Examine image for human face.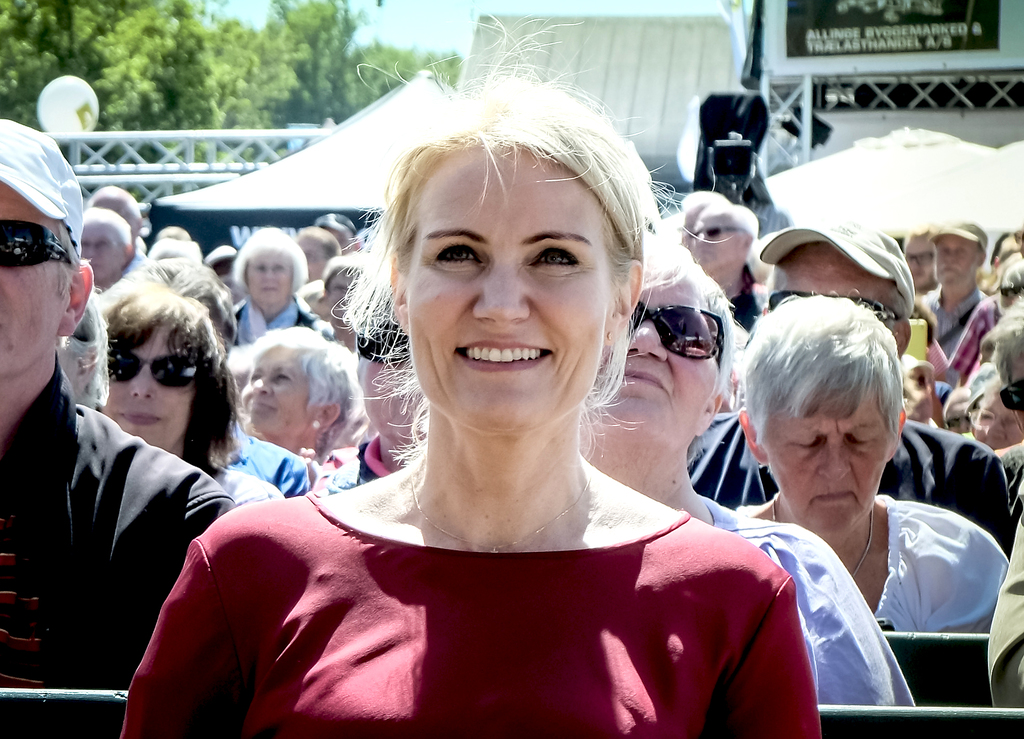
Examination result: bbox=(583, 279, 723, 436).
